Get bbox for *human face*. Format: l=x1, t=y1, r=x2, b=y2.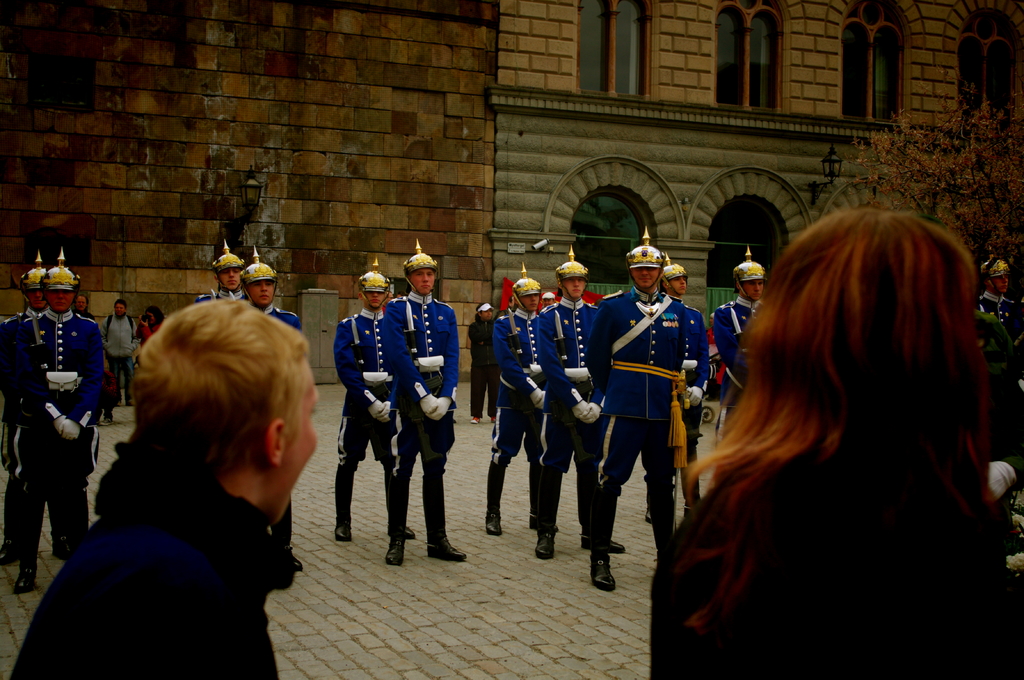
l=362, t=292, r=381, b=308.
